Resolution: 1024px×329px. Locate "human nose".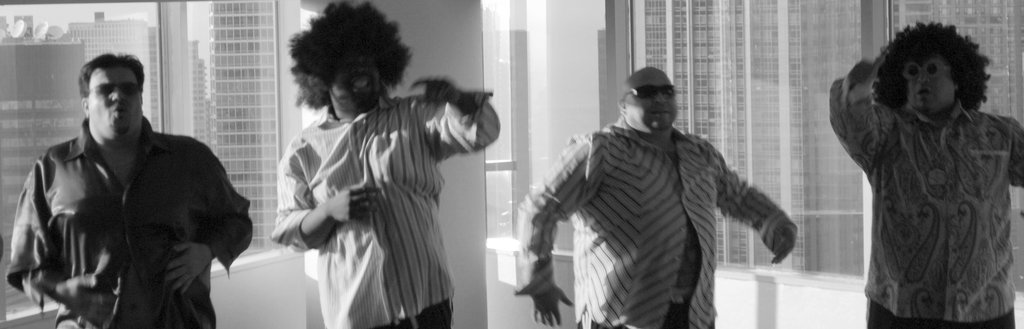
652 92 666 105.
